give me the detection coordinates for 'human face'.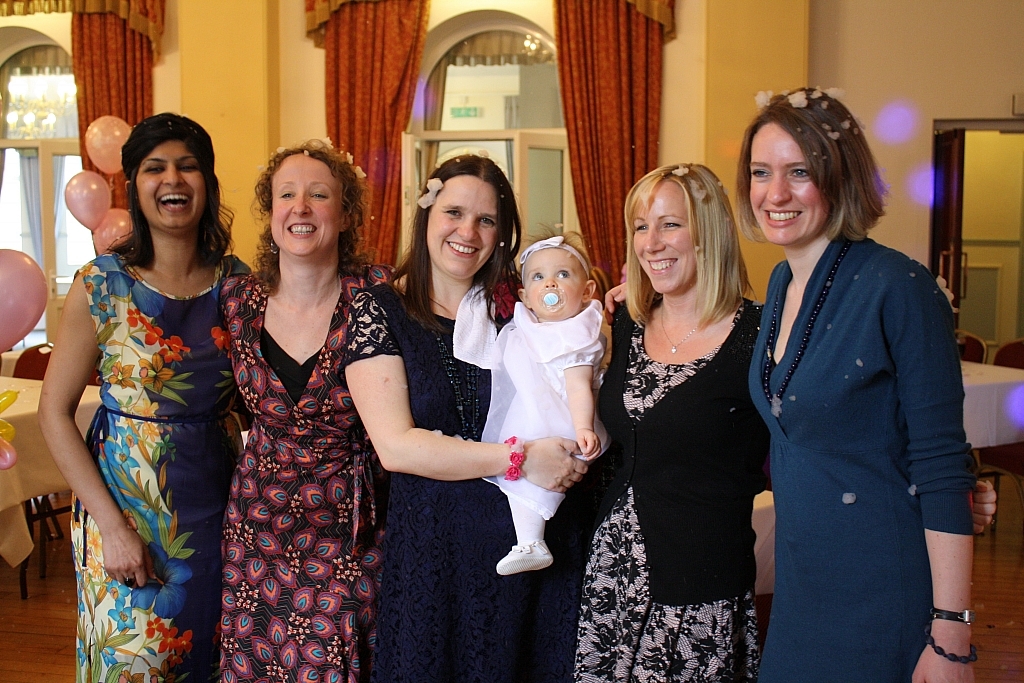
267, 151, 348, 261.
